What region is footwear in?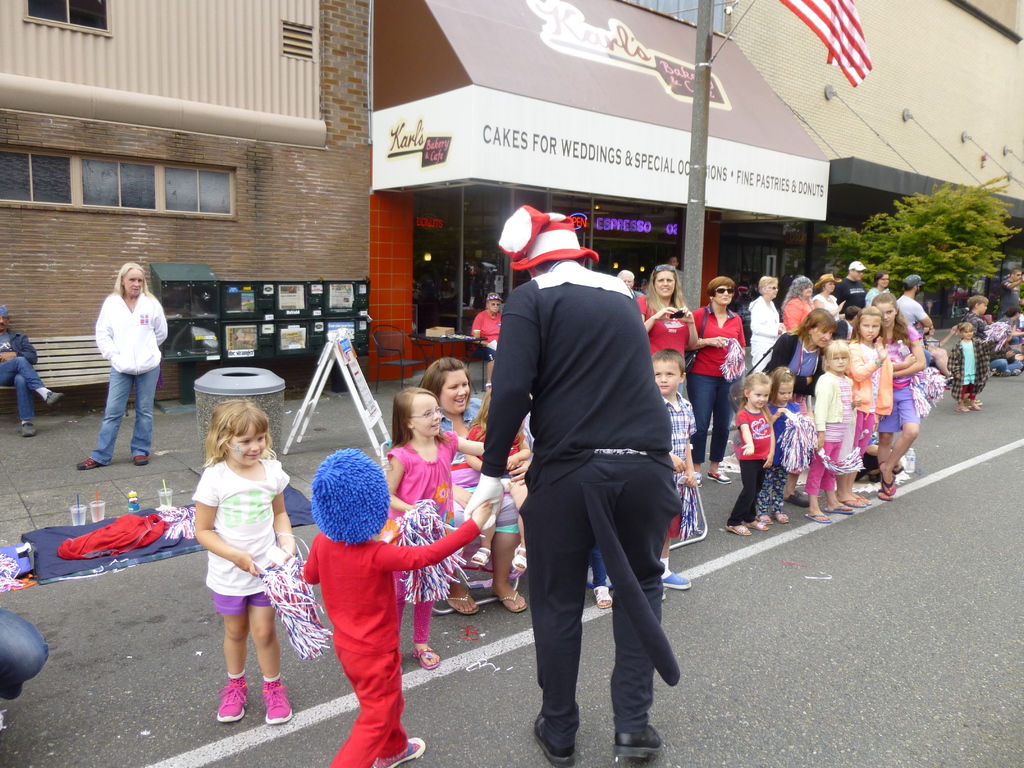
crop(412, 643, 443, 672).
